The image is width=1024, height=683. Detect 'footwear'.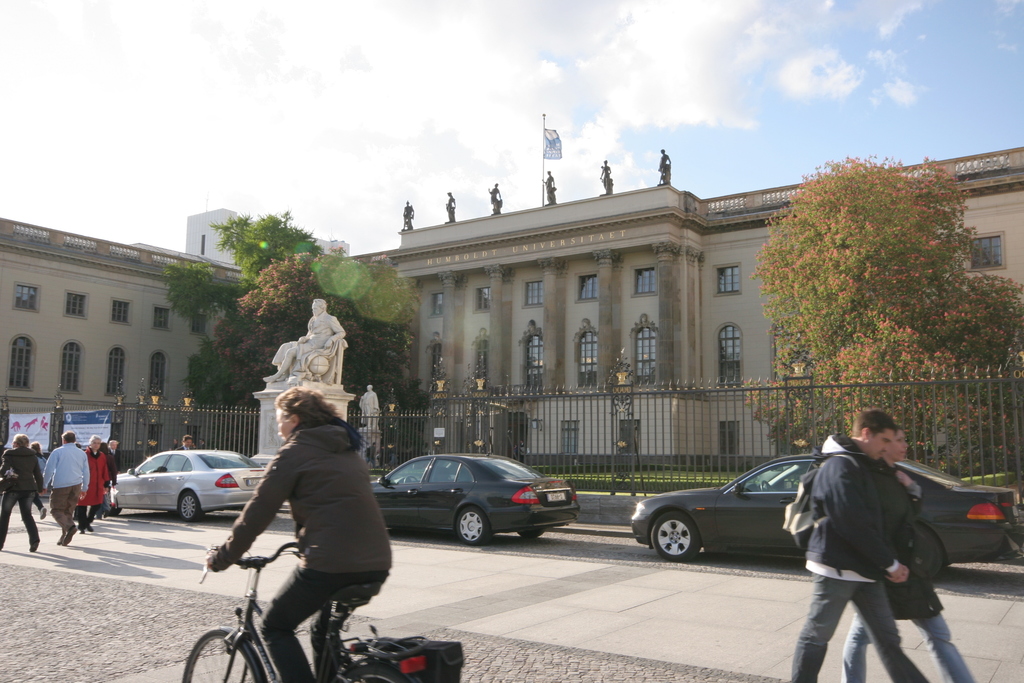
Detection: 54:529:68:544.
